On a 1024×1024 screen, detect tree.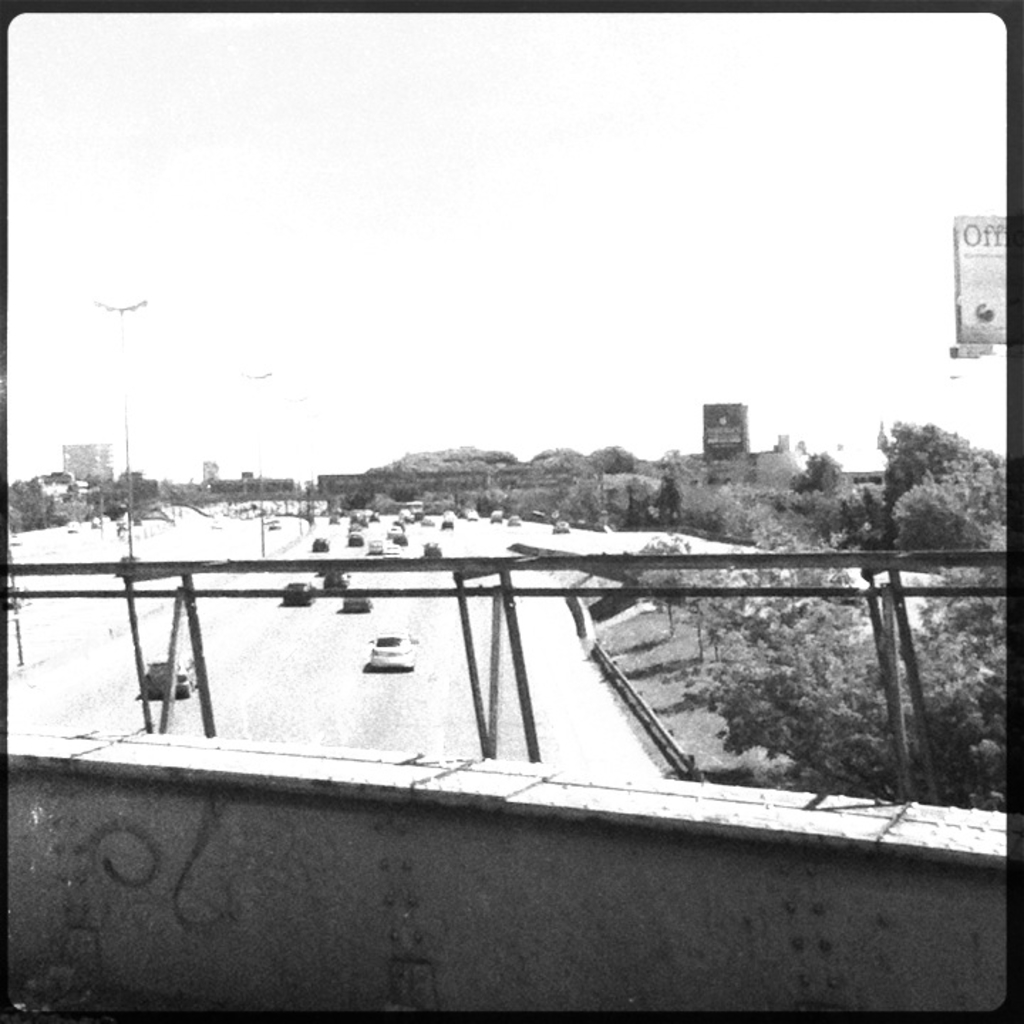
pyautogui.locateOnScreen(294, 476, 327, 503).
